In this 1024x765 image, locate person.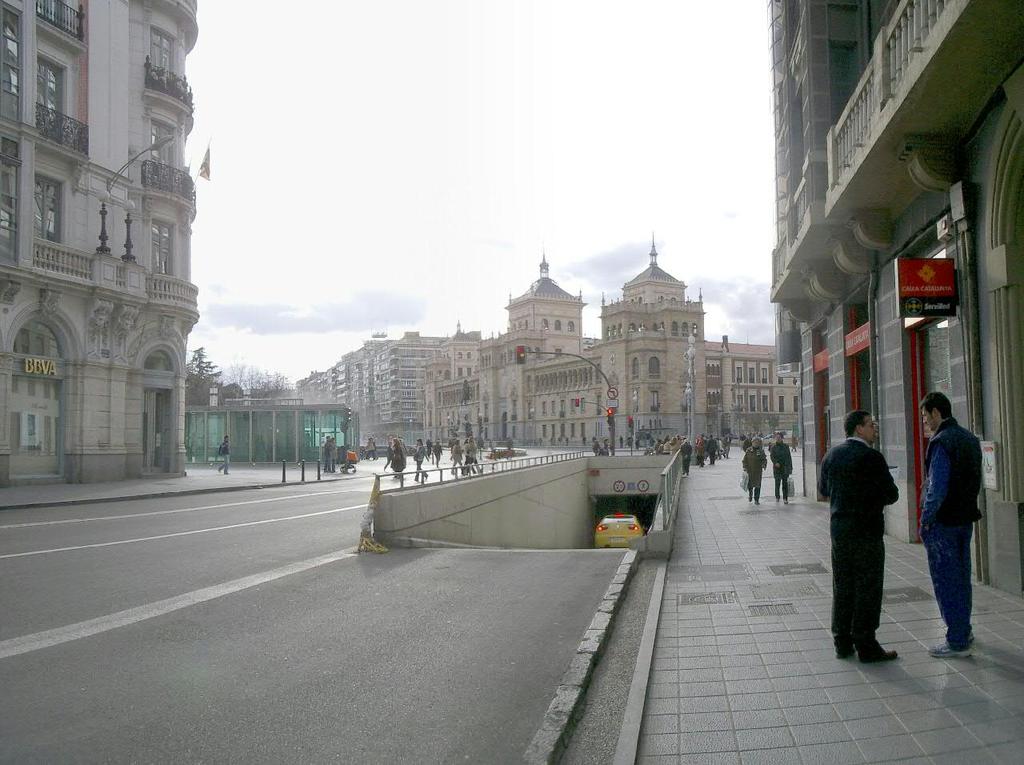
Bounding box: [x1=721, y1=429, x2=733, y2=462].
